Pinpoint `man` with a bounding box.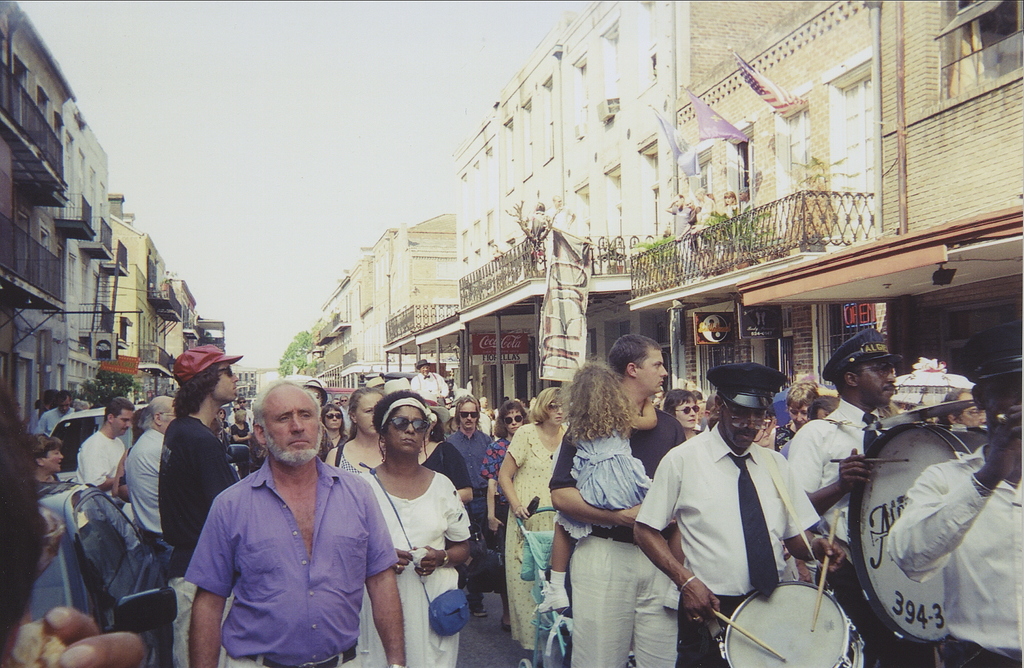
{"x1": 550, "y1": 333, "x2": 684, "y2": 667}.
